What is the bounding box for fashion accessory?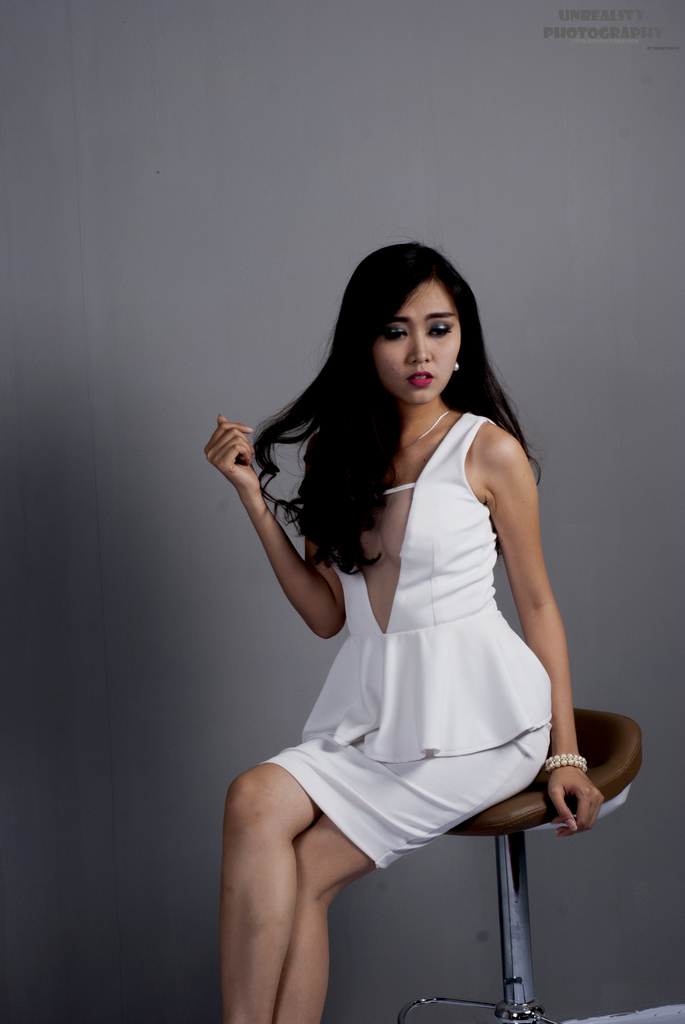
544/750/587/772.
